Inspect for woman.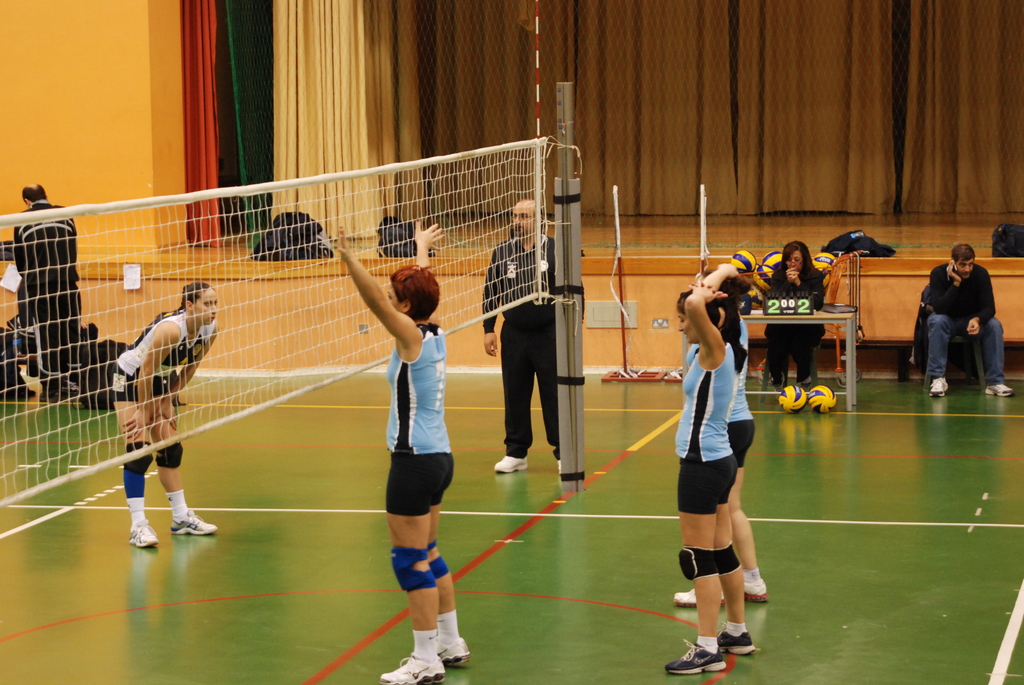
Inspection: 760/244/832/390.
